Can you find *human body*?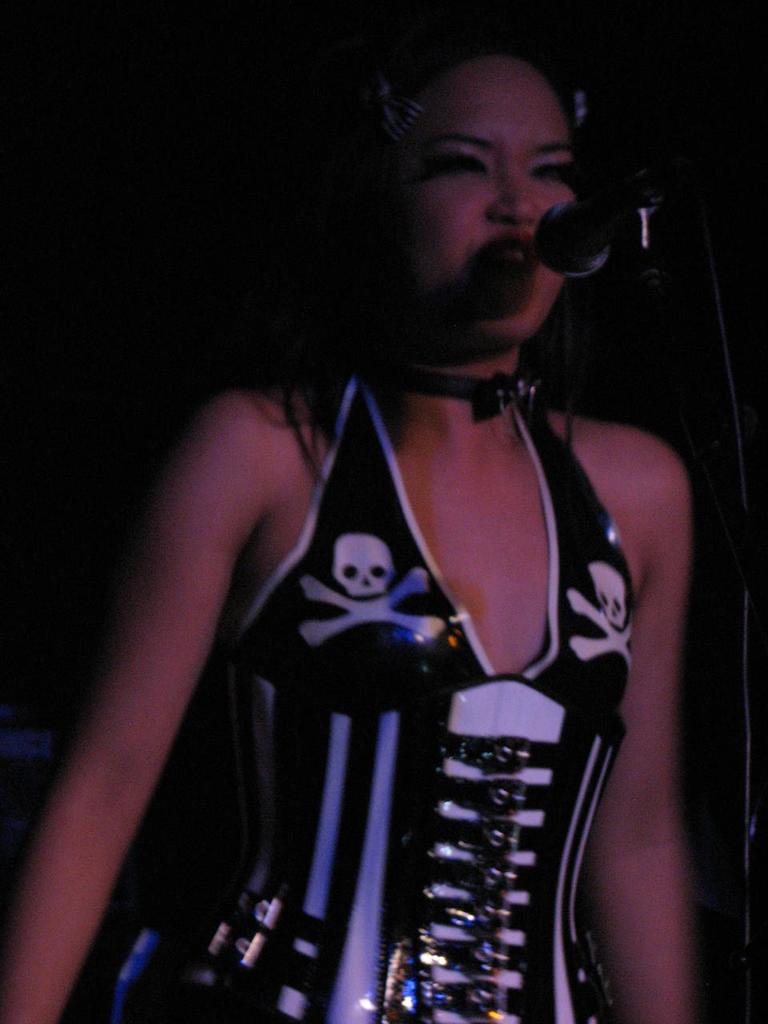
Yes, bounding box: bbox=(96, 116, 727, 977).
